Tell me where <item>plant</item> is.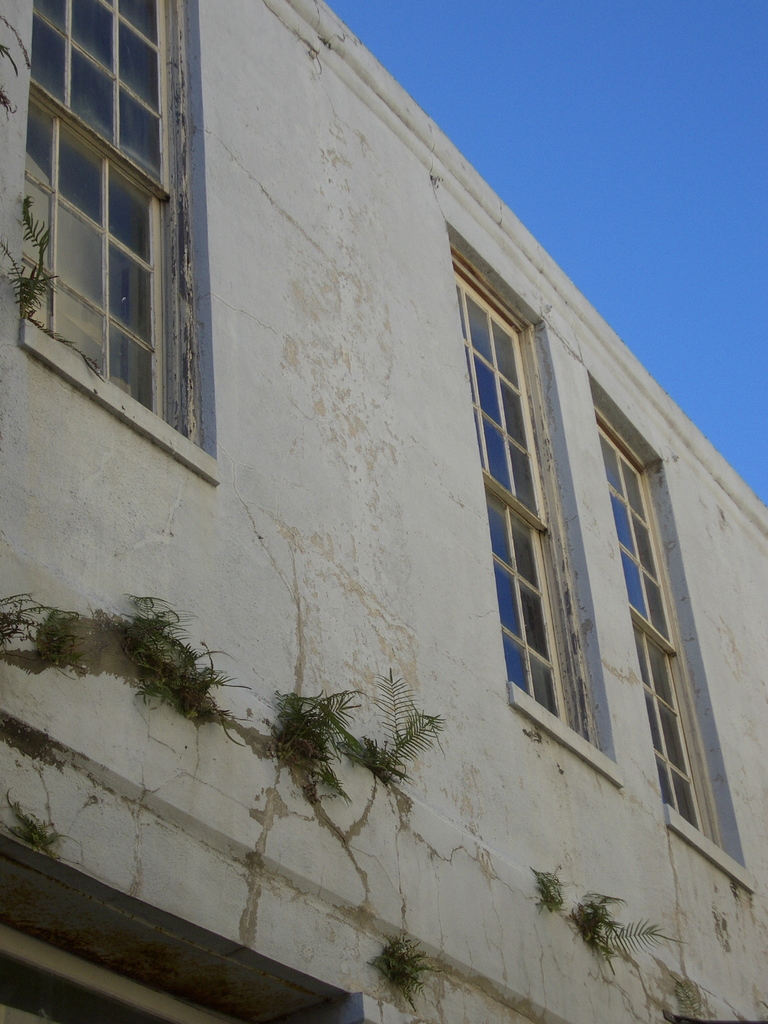
<item>plant</item> is at Rect(372, 660, 452, 785).
